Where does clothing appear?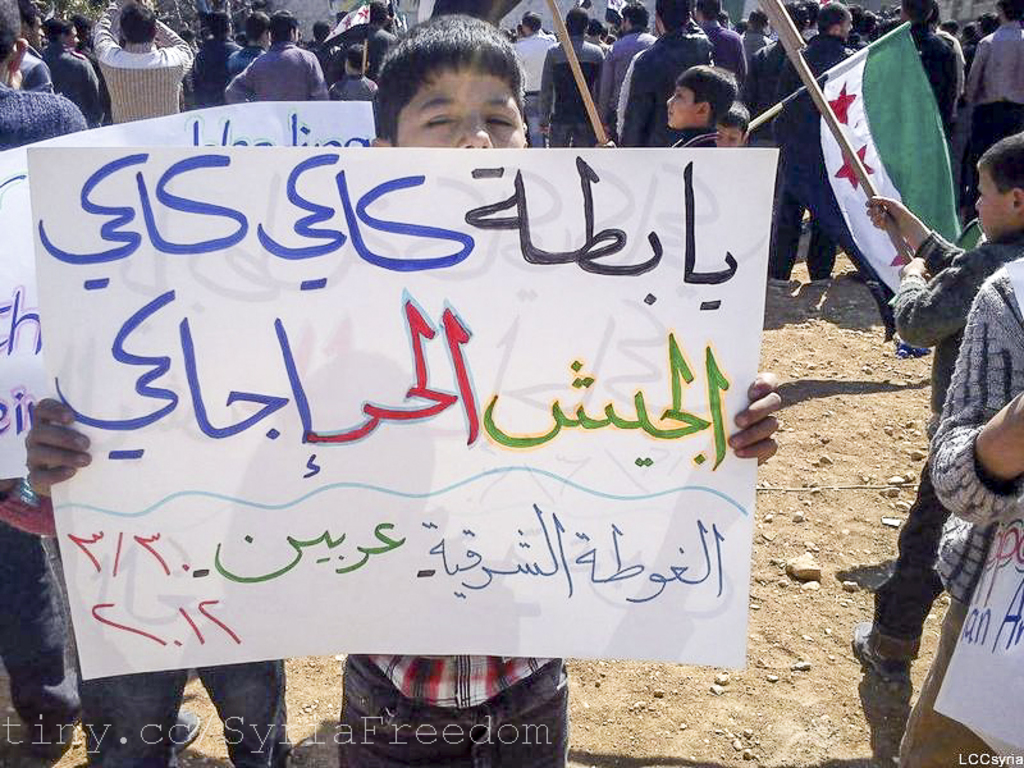
Appears at locate(329, 70, 372, 102).
